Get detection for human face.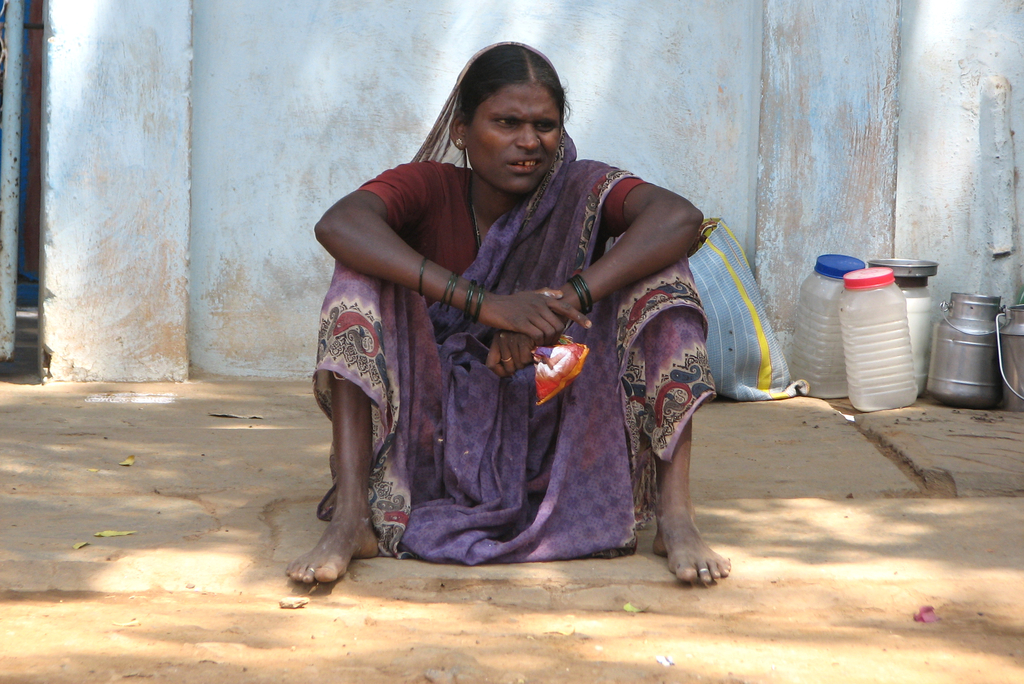
Detection: <bbox>468, 88, 560, 195</bbox>.
